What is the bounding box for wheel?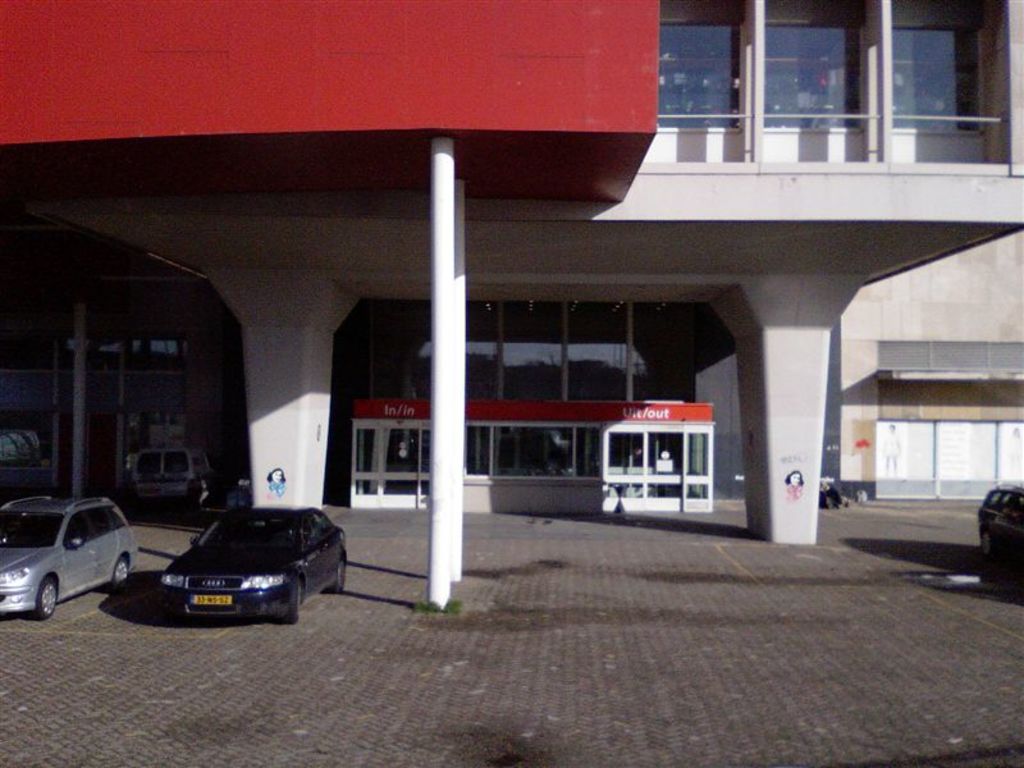
[left=108, top=553, right=134, bottom=596].
